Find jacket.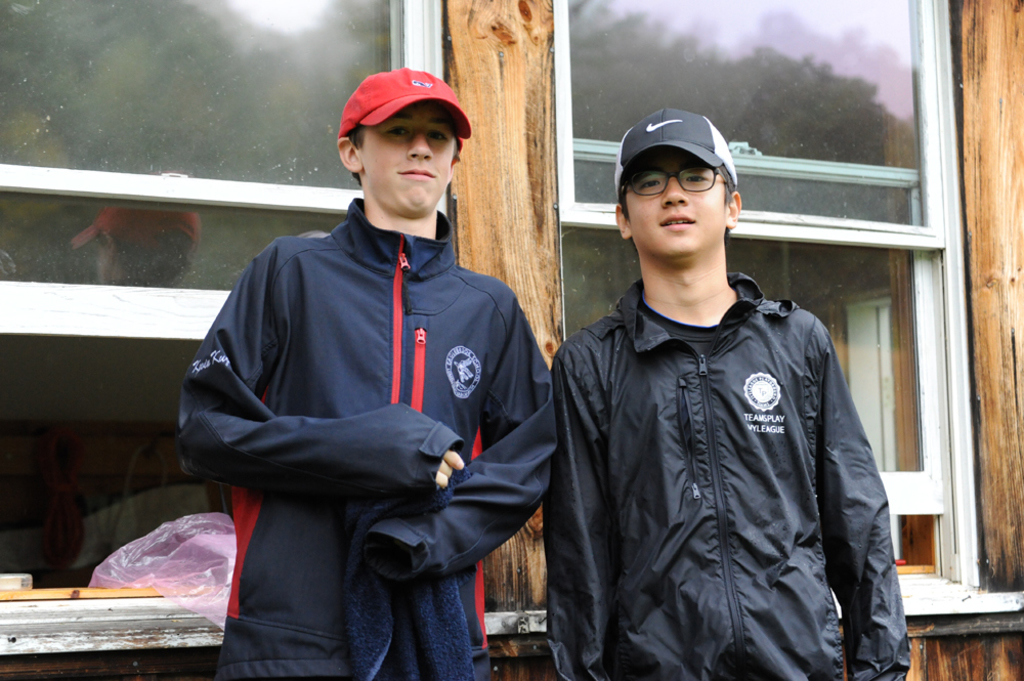
box=[545, 196, 899, 675].
